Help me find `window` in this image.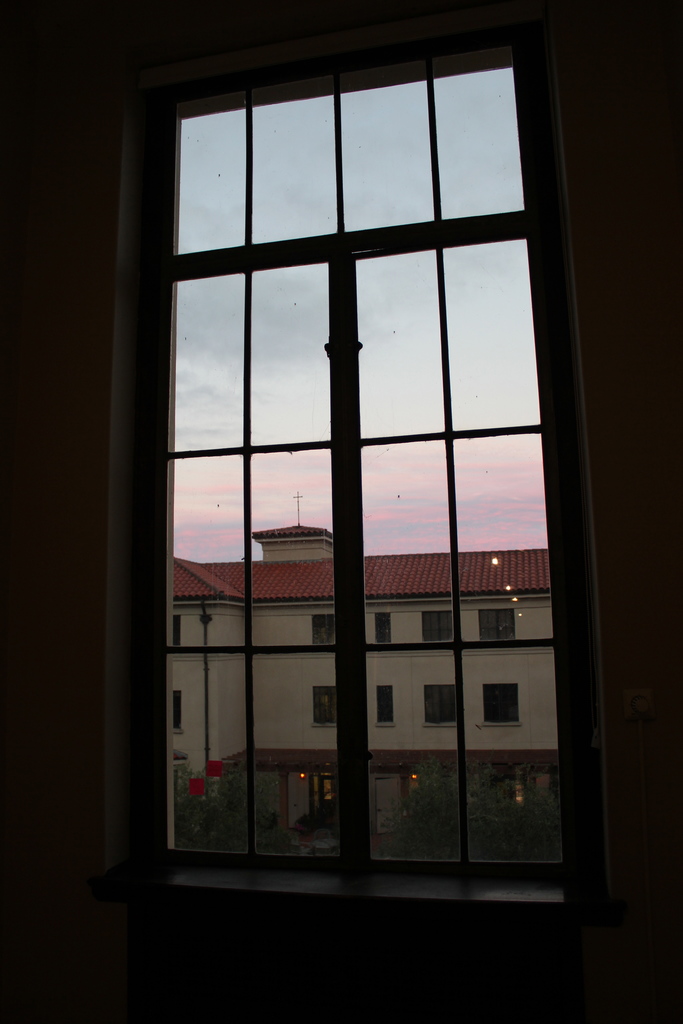
Found it: Rect(418, 612, 454, 643).
